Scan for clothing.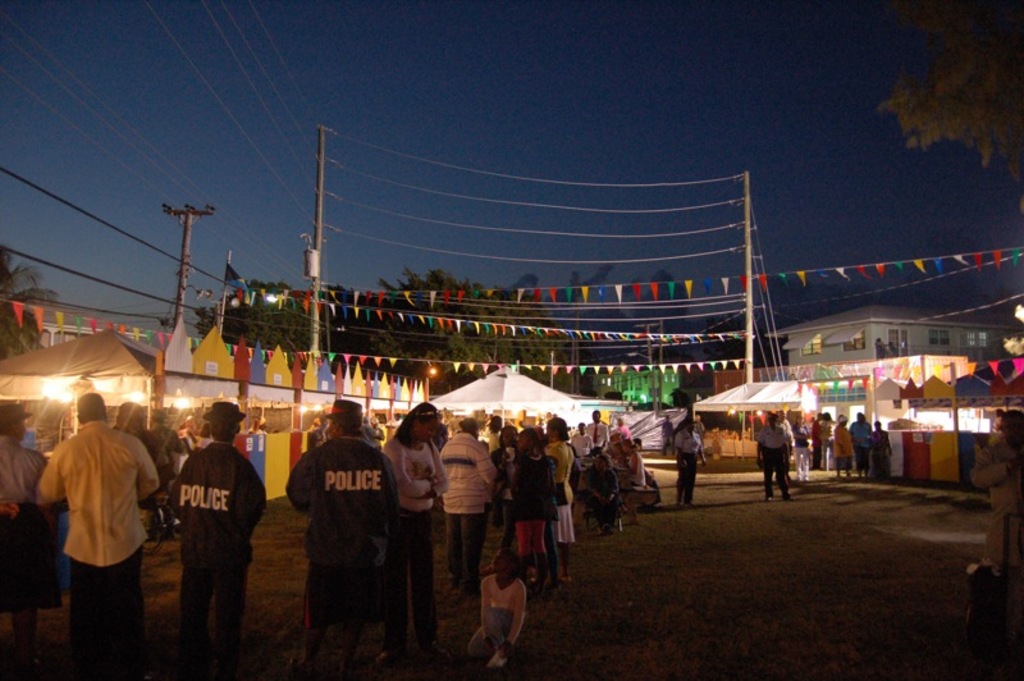
Scan result: (294, 435, 397, 644).
